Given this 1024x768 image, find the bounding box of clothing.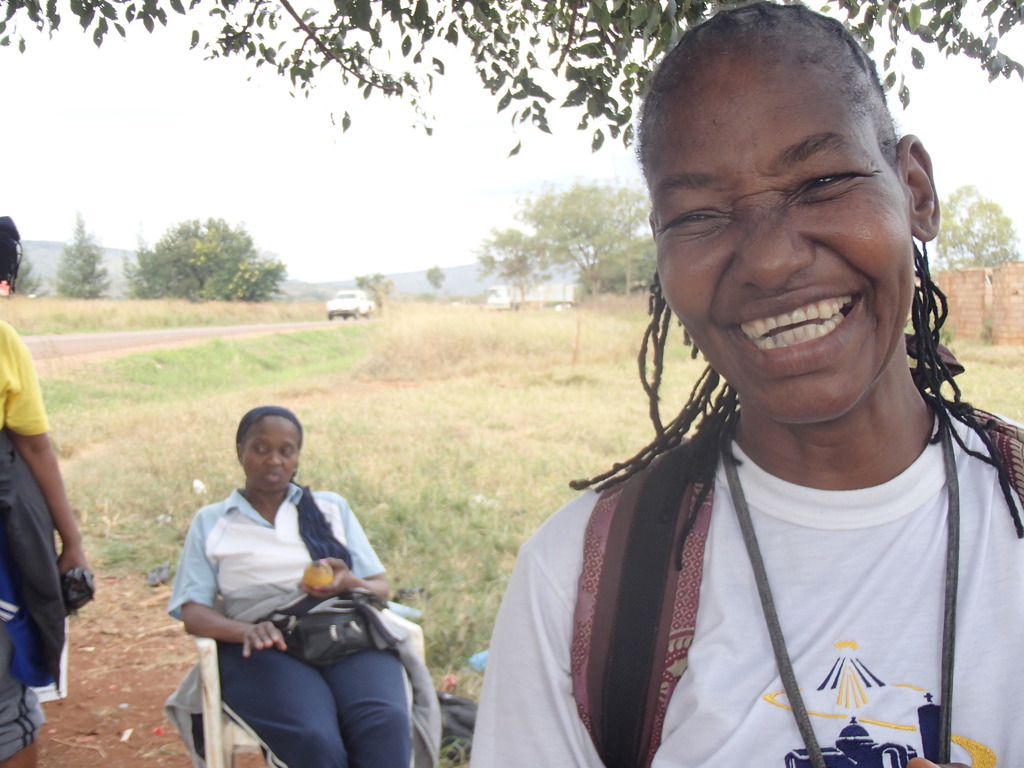
0, 319, 47, 765.
